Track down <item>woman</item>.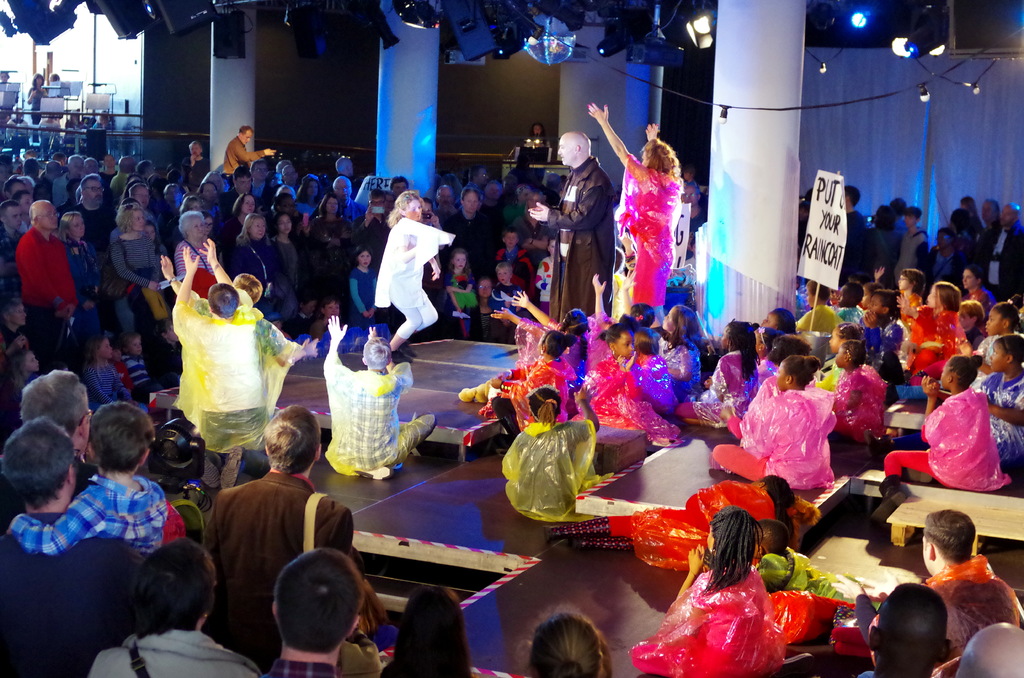
Tracked to <bbox>200, 183, 220, 206</bbox>.
